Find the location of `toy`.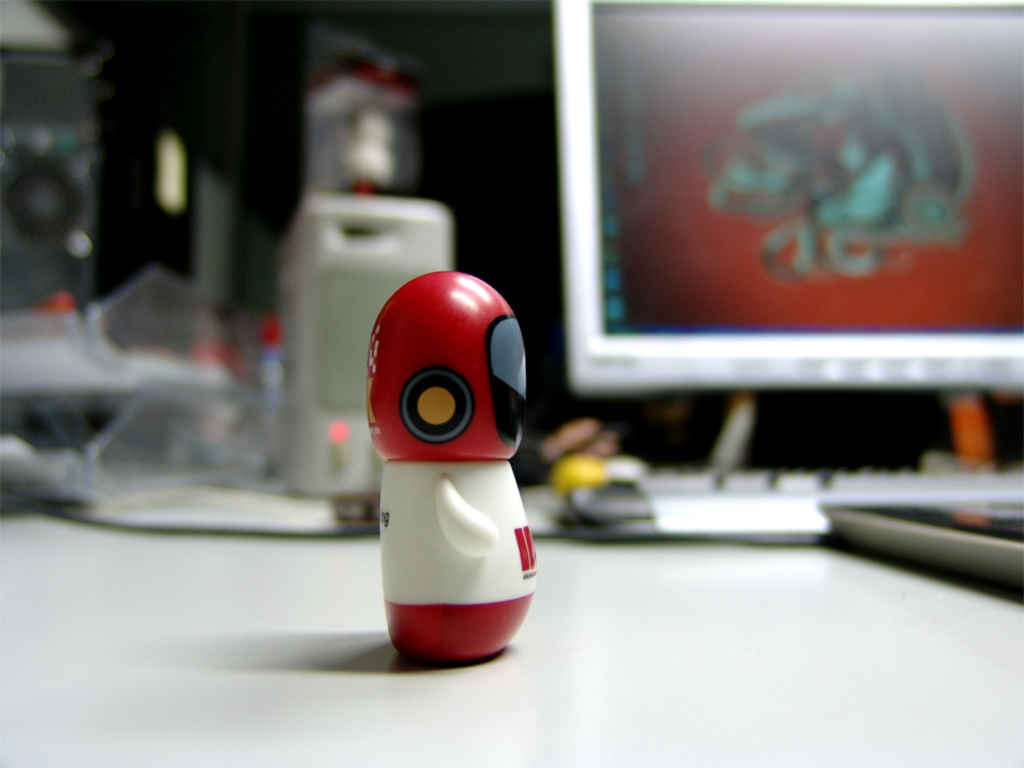
Location: (342, 286, 556, 655).
